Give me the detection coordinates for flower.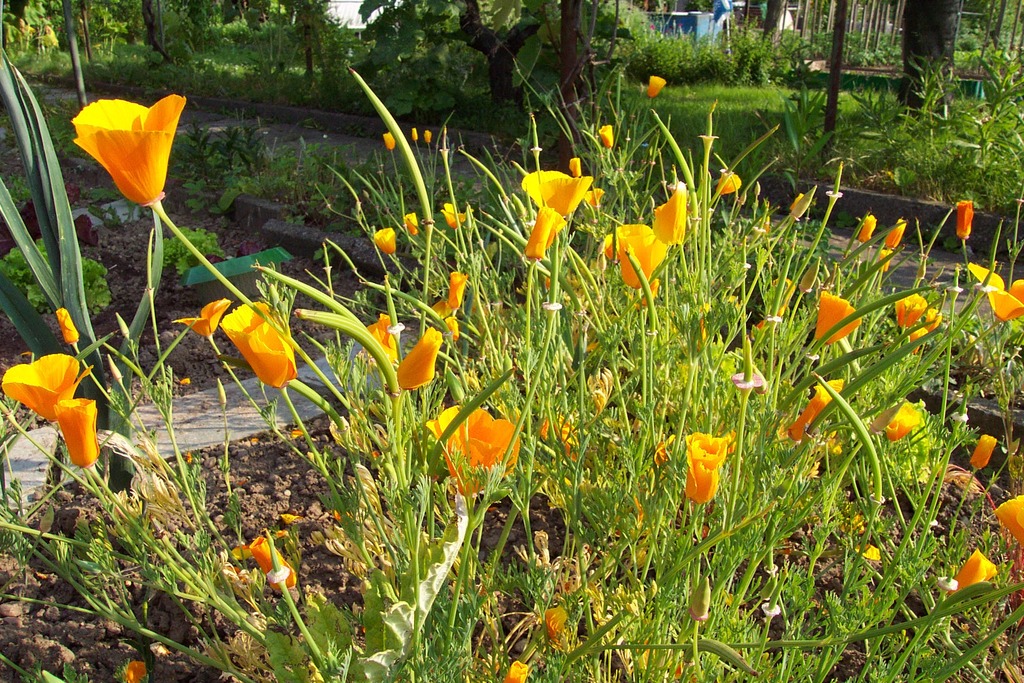
select_region(424, 130, 431, 142).
